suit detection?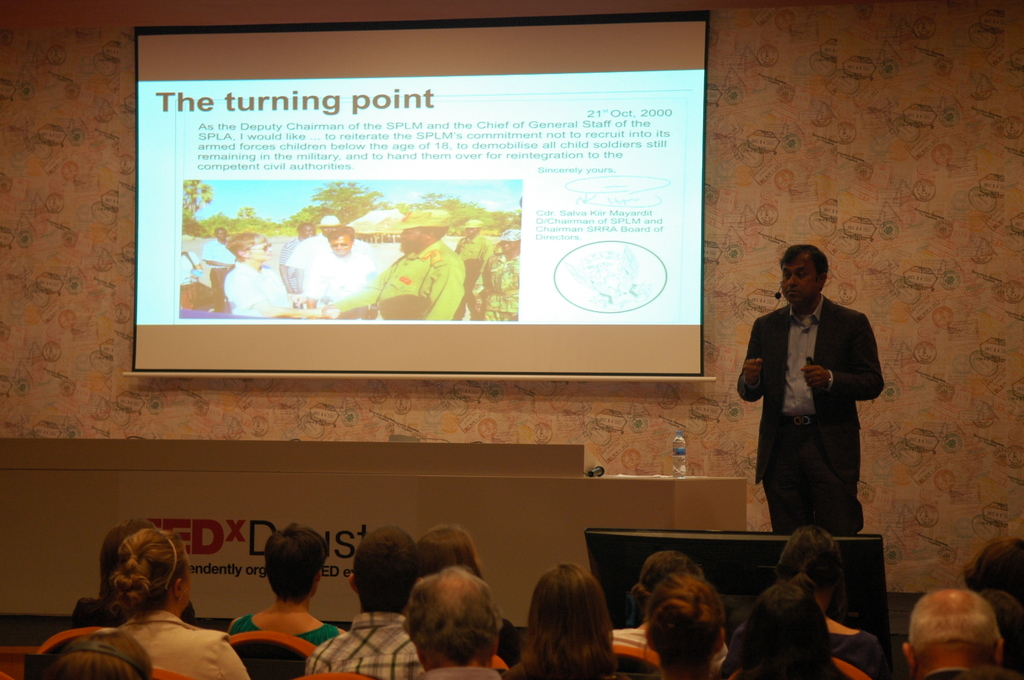
(left=747, top=254, right=890, bottom=563)
